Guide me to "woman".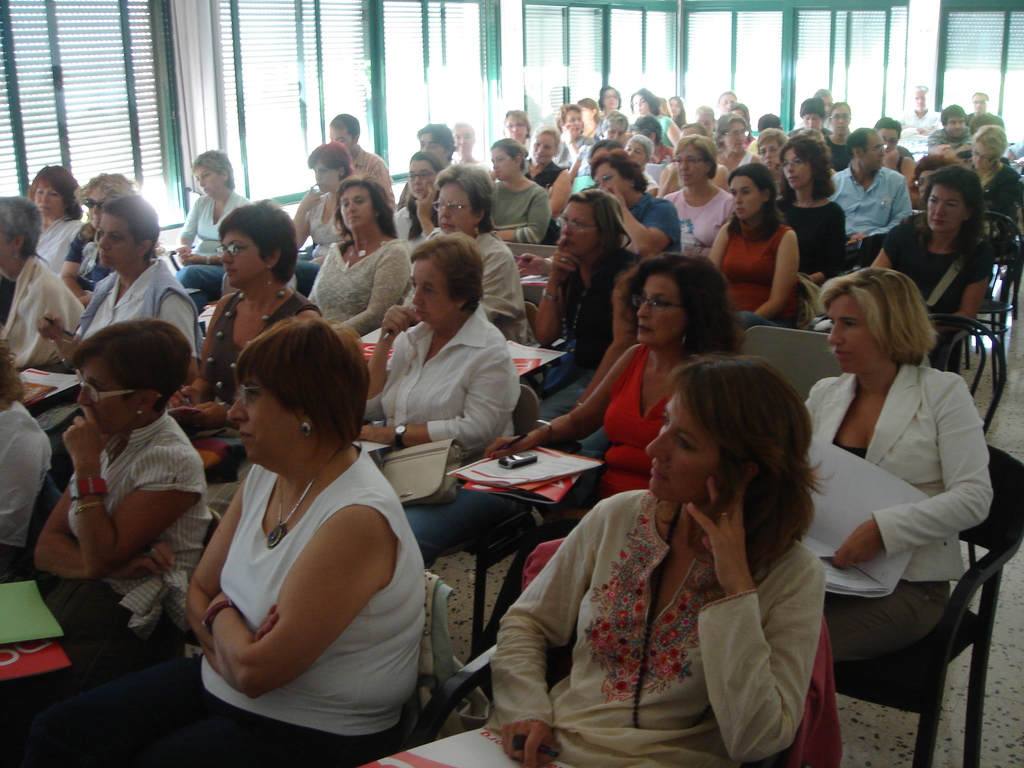
Guidance: <bbox>628, 89, 691, 151</bbox>.
